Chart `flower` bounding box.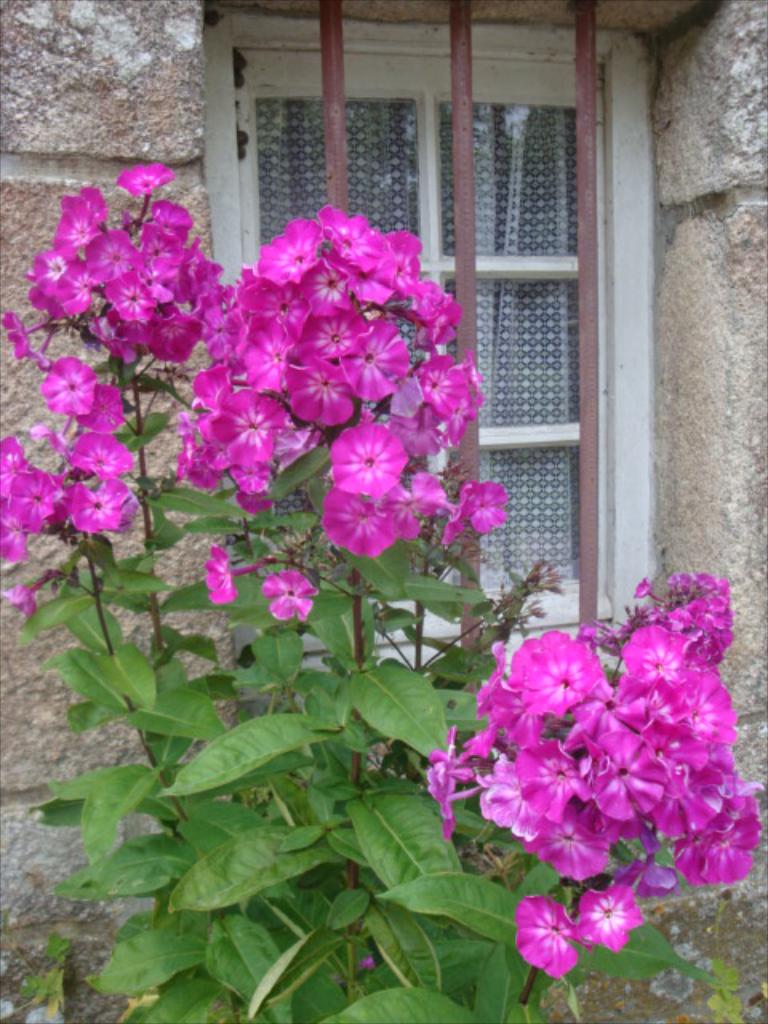
Charted: (left=72, top=390, right=130, bottom=437).
